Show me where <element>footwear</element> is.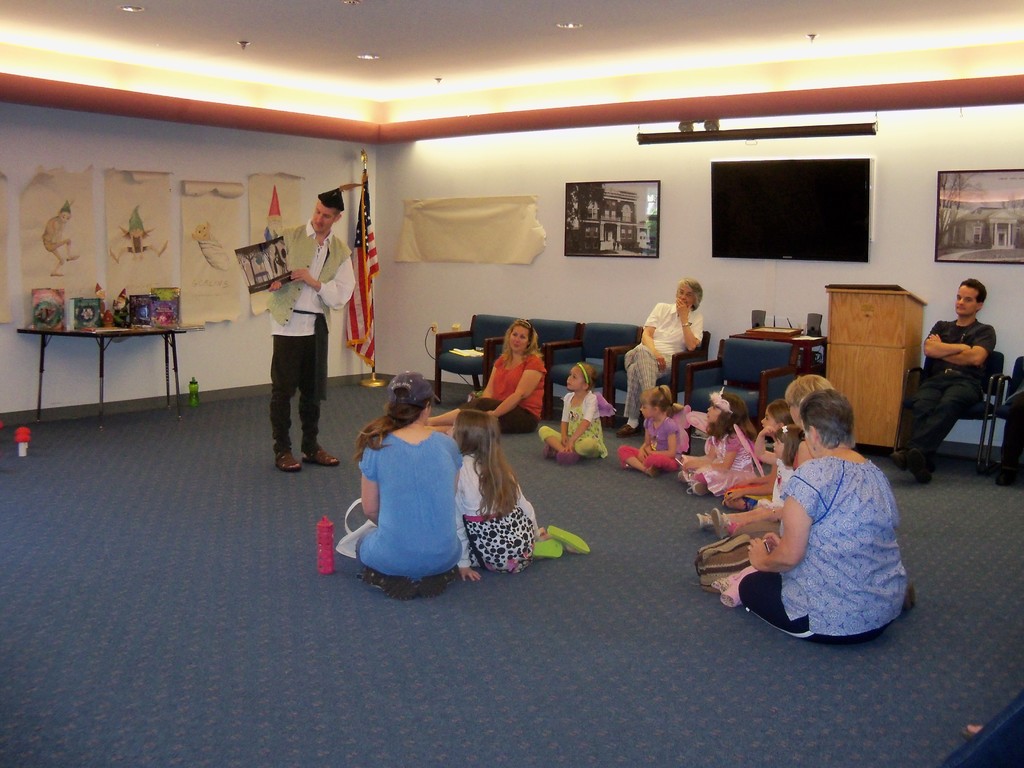
<element>footwear</element> is at select_region(544, 441, 563, 458).
